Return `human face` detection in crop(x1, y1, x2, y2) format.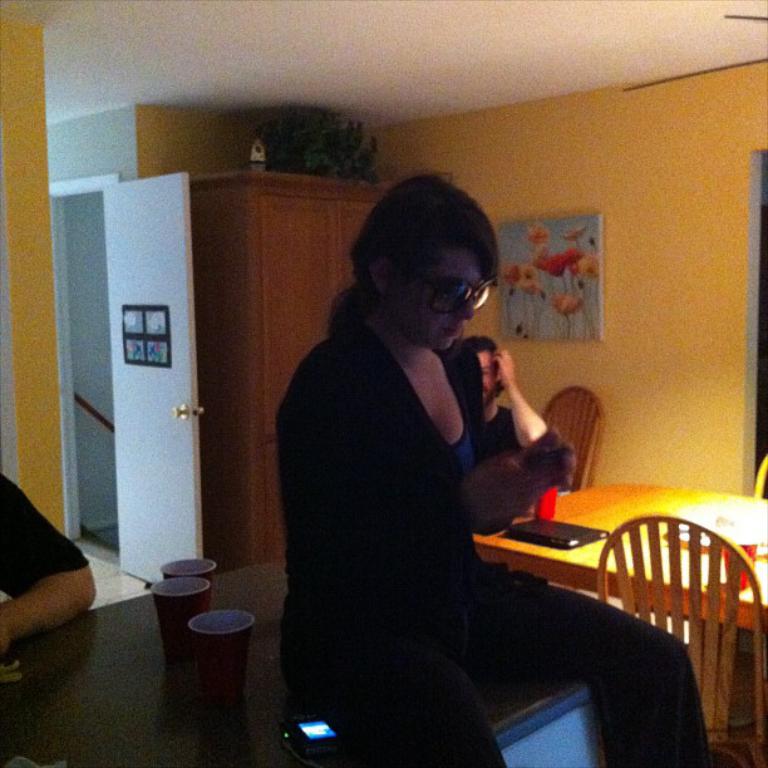
crop(397, 231, 492, 353).
